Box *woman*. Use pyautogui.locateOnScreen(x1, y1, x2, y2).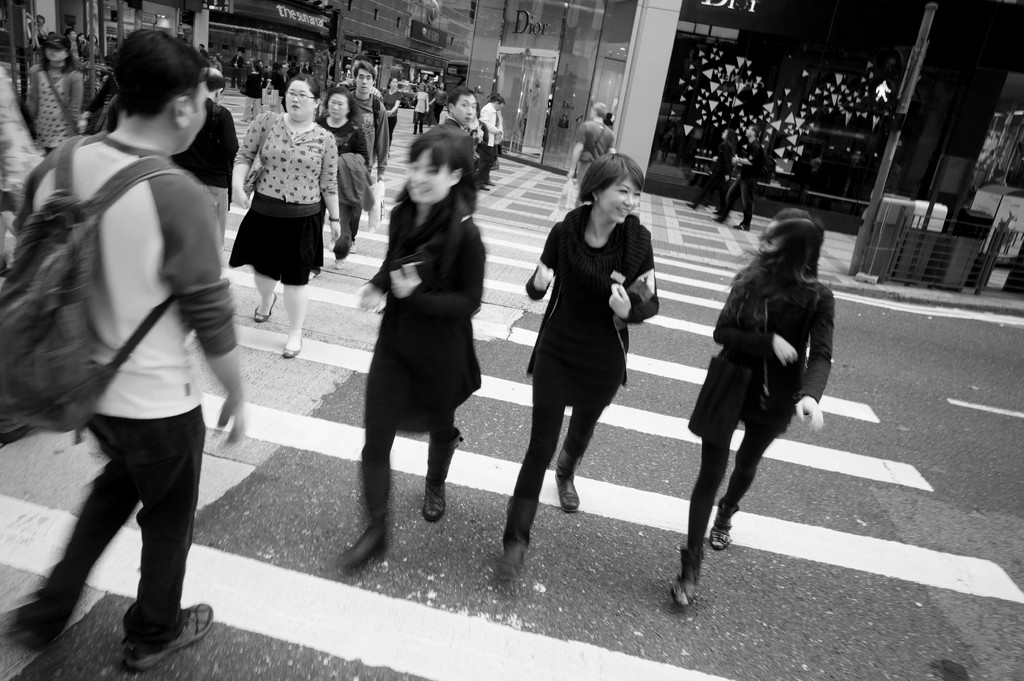
pyautogui.locateOnScreen(380, 78, 400, 149).
